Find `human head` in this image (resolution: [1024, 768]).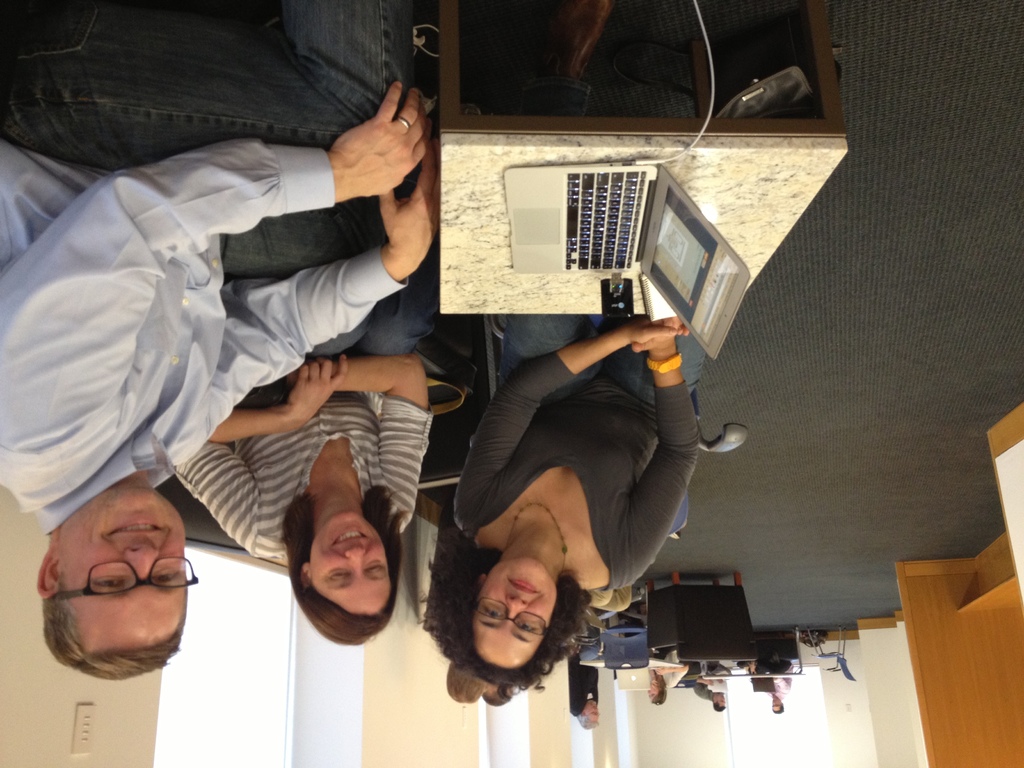
290, 512, 406, 647.
